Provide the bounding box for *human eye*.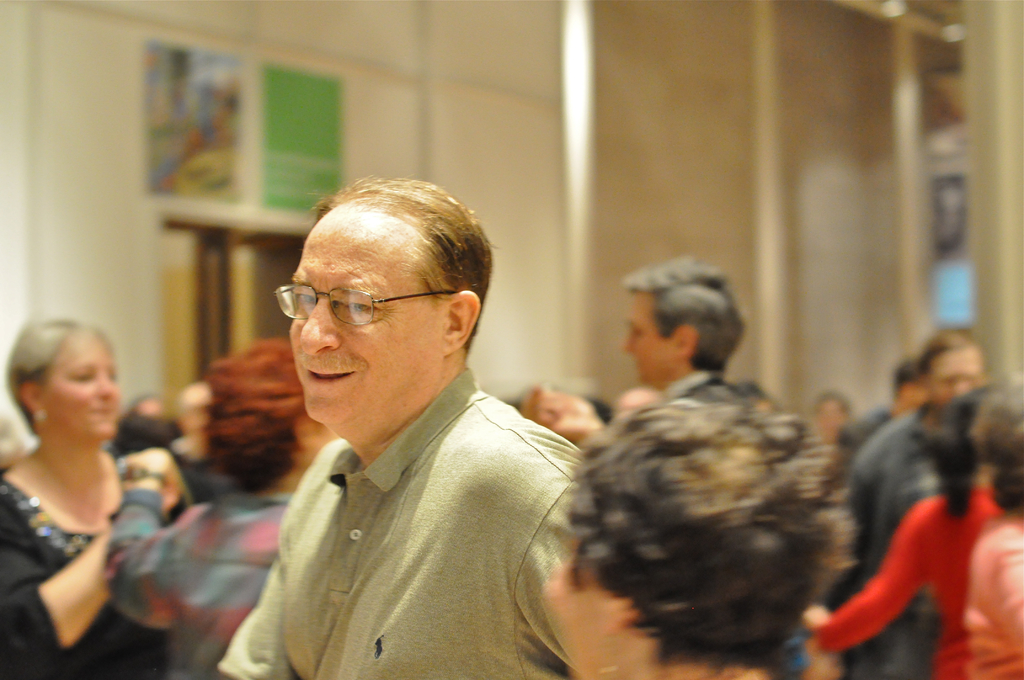
region(289, 292, 315, 308).
